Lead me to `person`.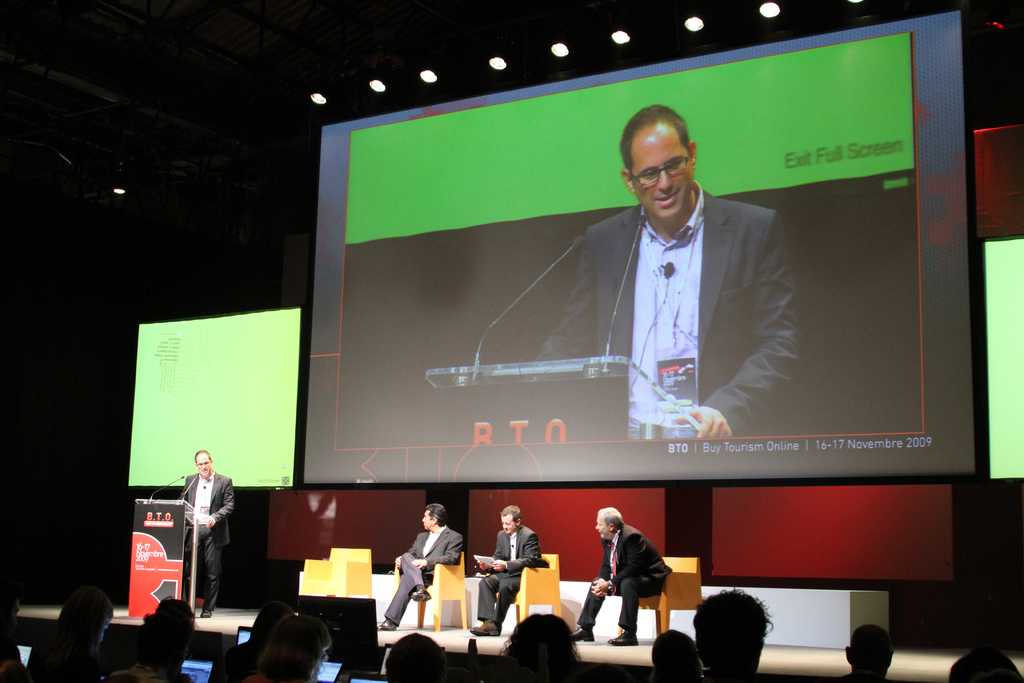
Lead to <region>392, 504, 456, 647</region>.
